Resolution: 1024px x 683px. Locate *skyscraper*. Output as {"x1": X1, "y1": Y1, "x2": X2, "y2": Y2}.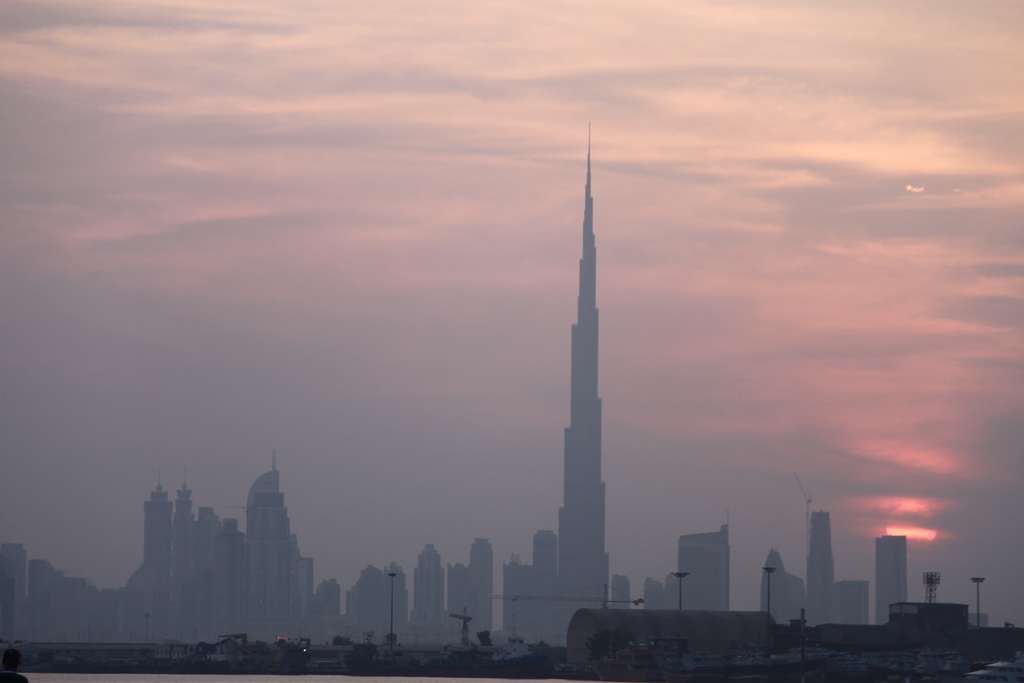
{"x1": 557, "y1": 122, "x2": 608, "y2": 641}.
